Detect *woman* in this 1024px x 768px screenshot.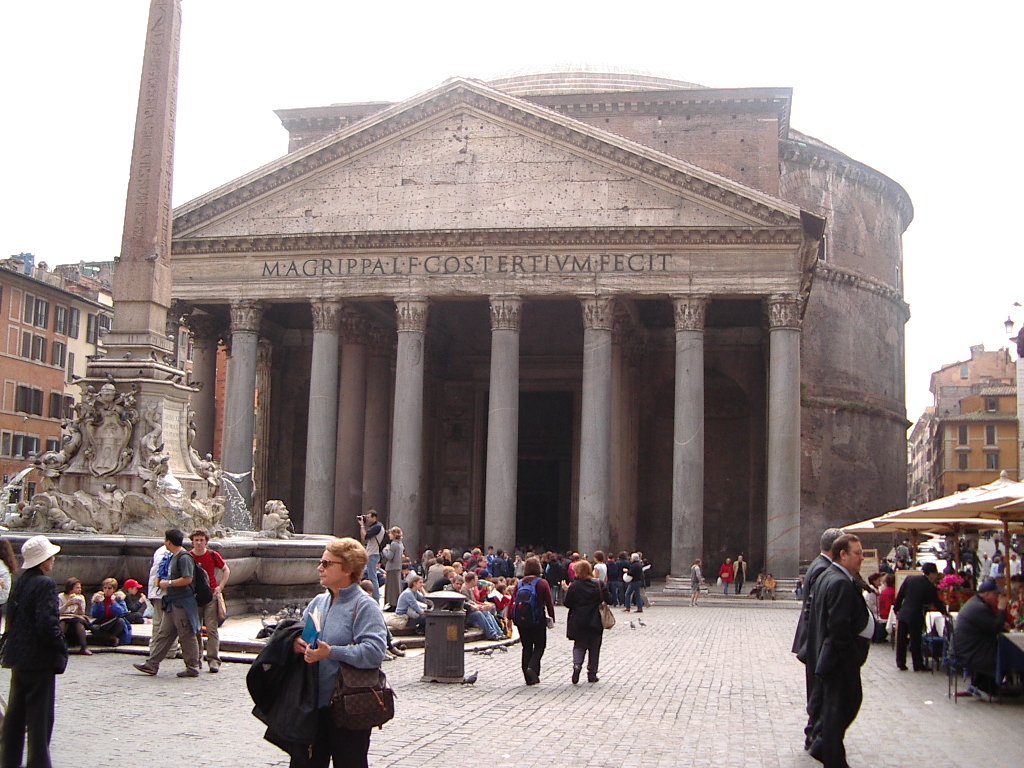
Detection: l=246, t=535, r=400, b=767.
